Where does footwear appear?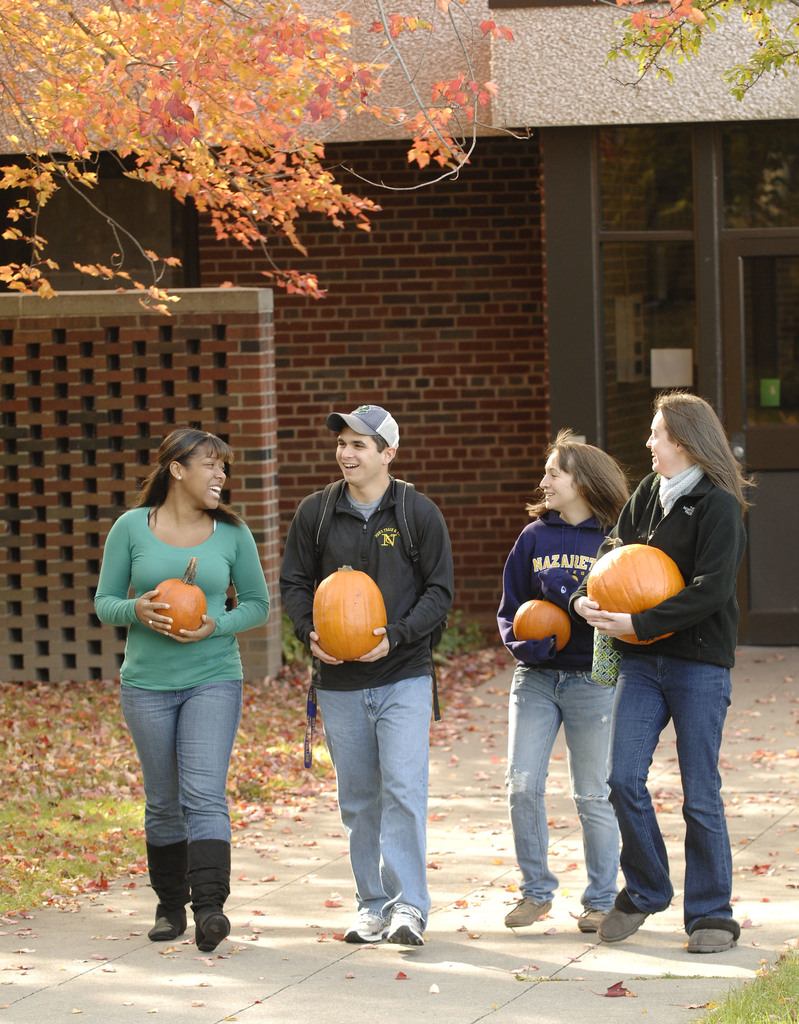
Appears at [left=193, top=899, right=228, bottom=955].
